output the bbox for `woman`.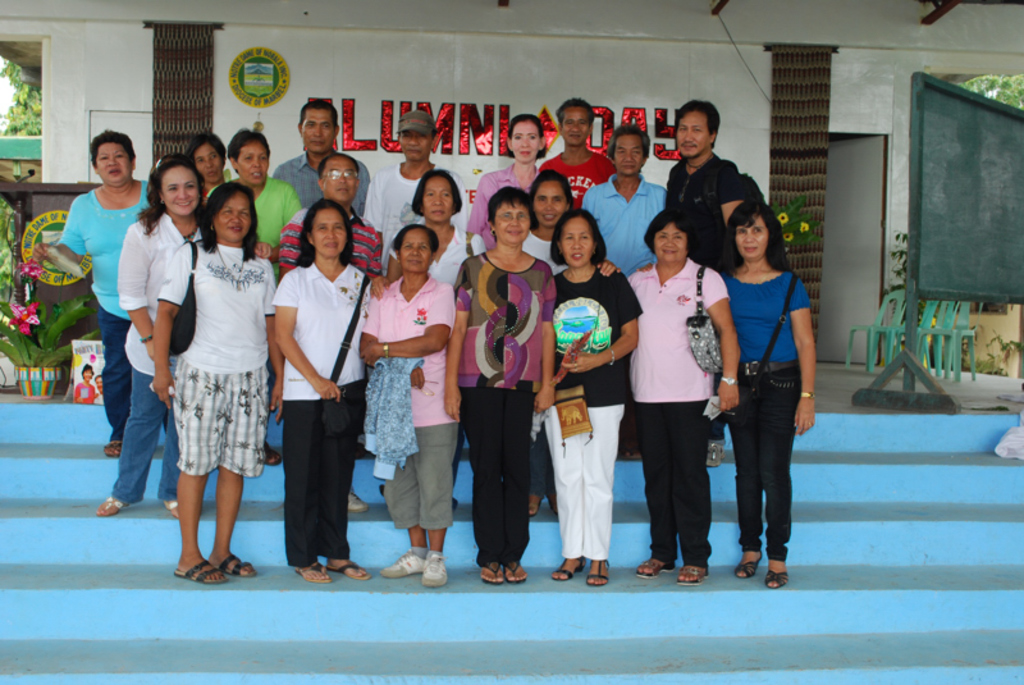
717, 189, 824, 592.
